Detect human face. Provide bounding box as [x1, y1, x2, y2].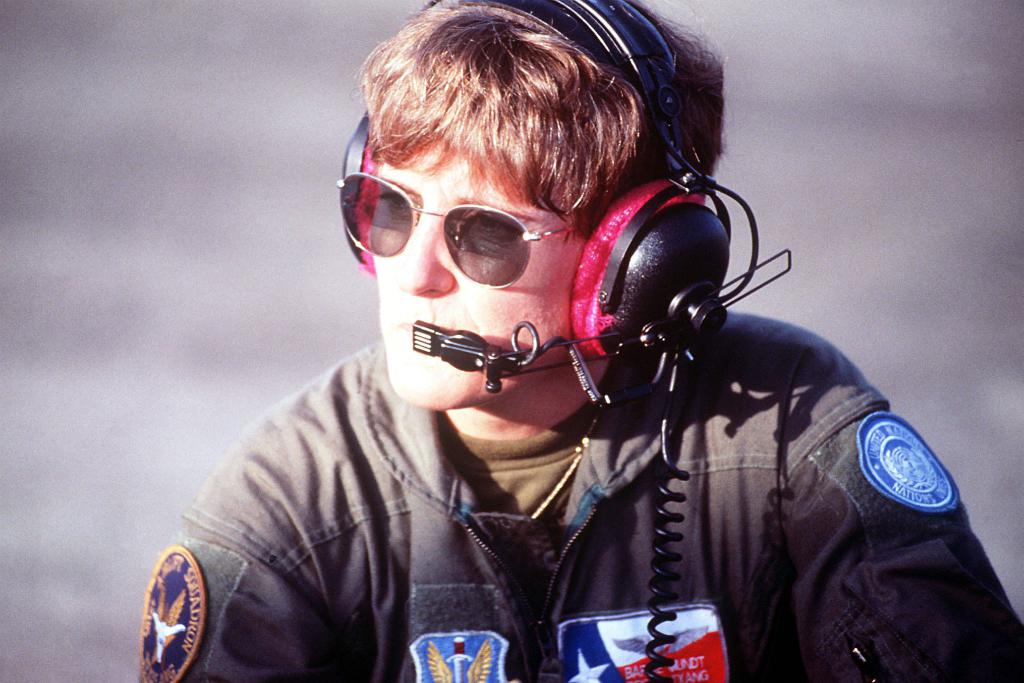
[381, 150, 591, 409].
